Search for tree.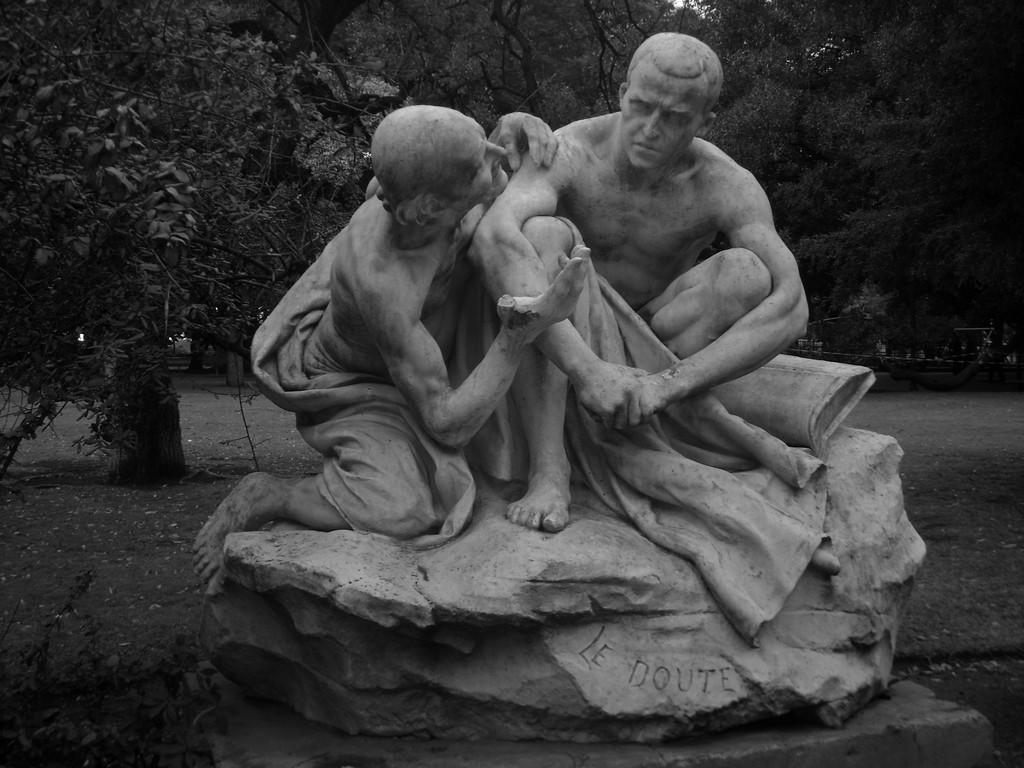
Found at x1=398 y1=0 x2=1023 y2=371.
